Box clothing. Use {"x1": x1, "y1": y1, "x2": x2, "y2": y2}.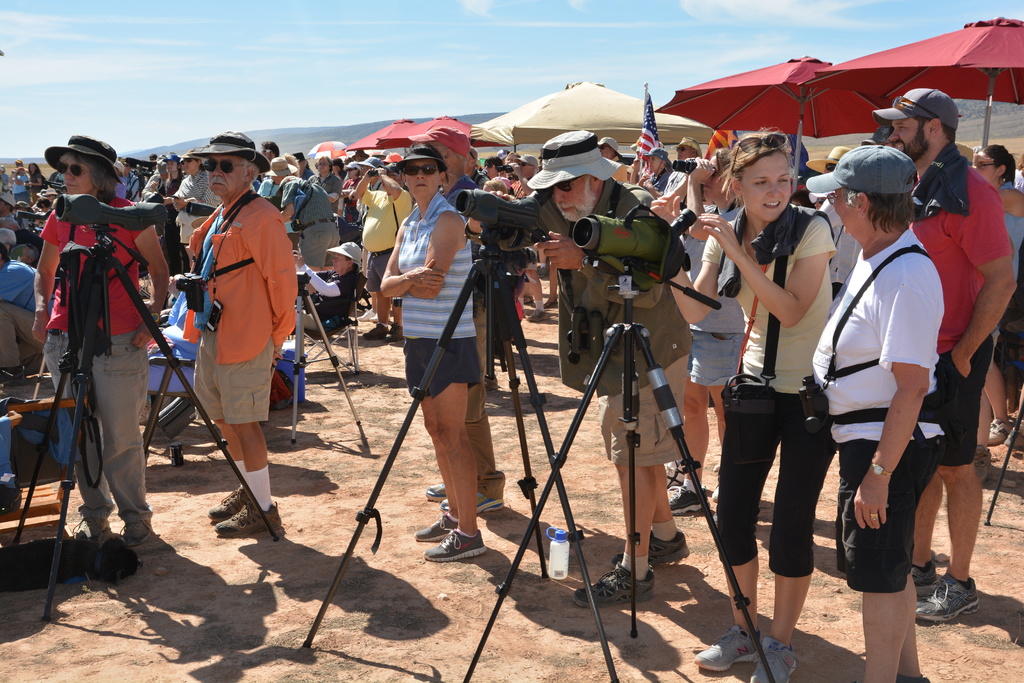
{"x1": 458, "y1": 184, "x2": 510, "y2": 406}.
